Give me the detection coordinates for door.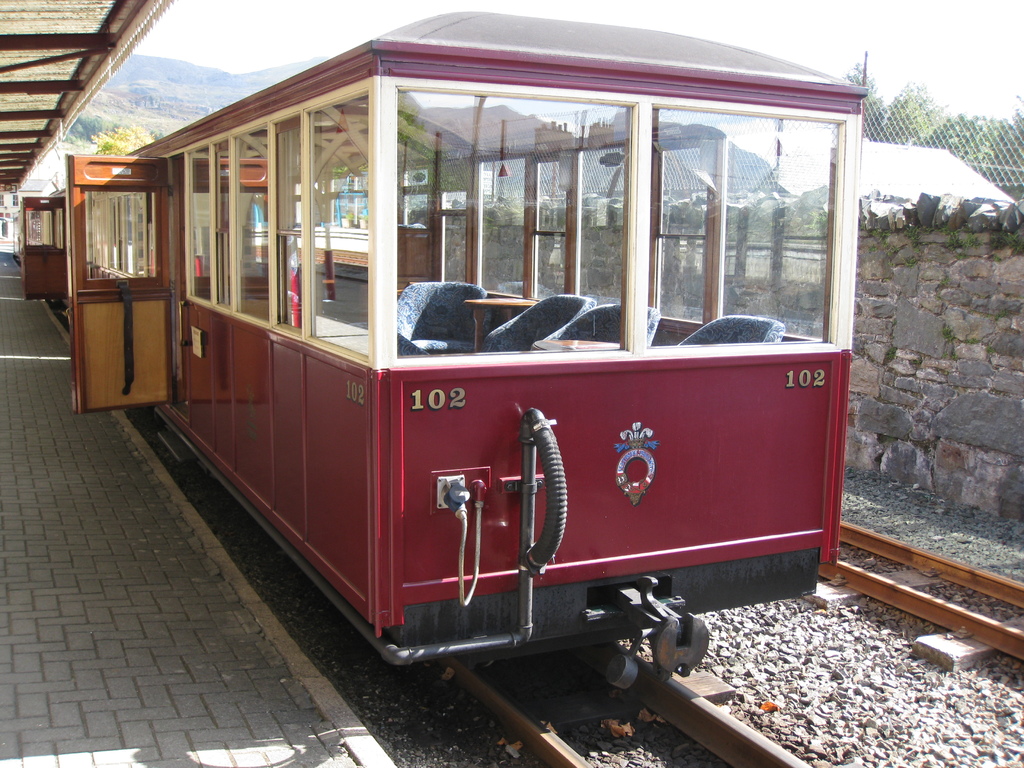
x1=61, y1=150, x2=173, y2=405.
